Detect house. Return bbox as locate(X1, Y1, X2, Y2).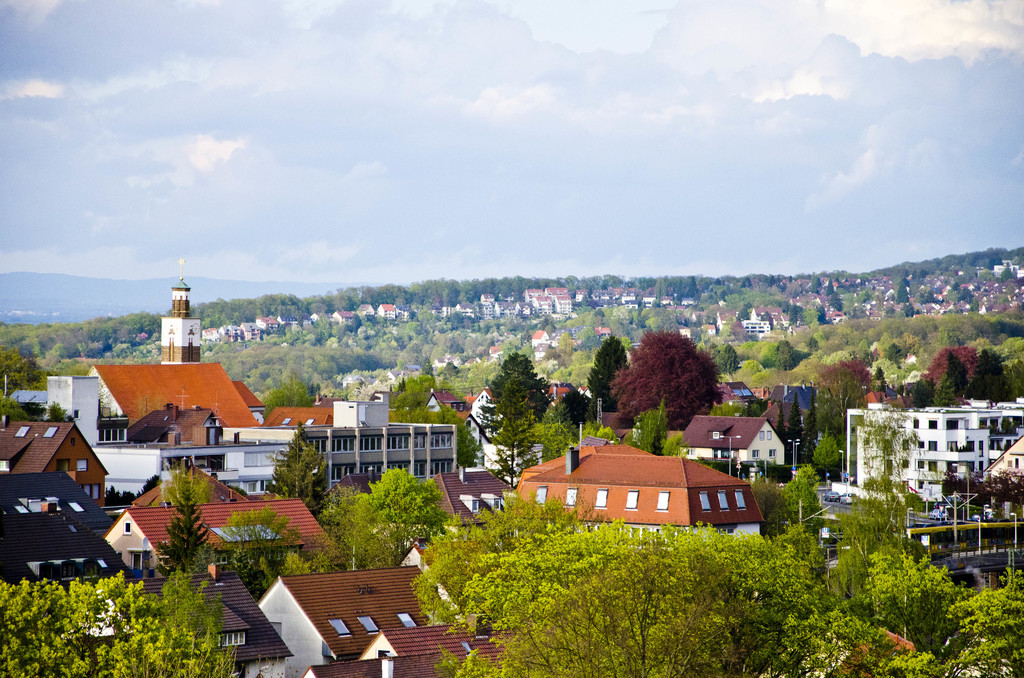
locate(125, 396, 236, 445).
